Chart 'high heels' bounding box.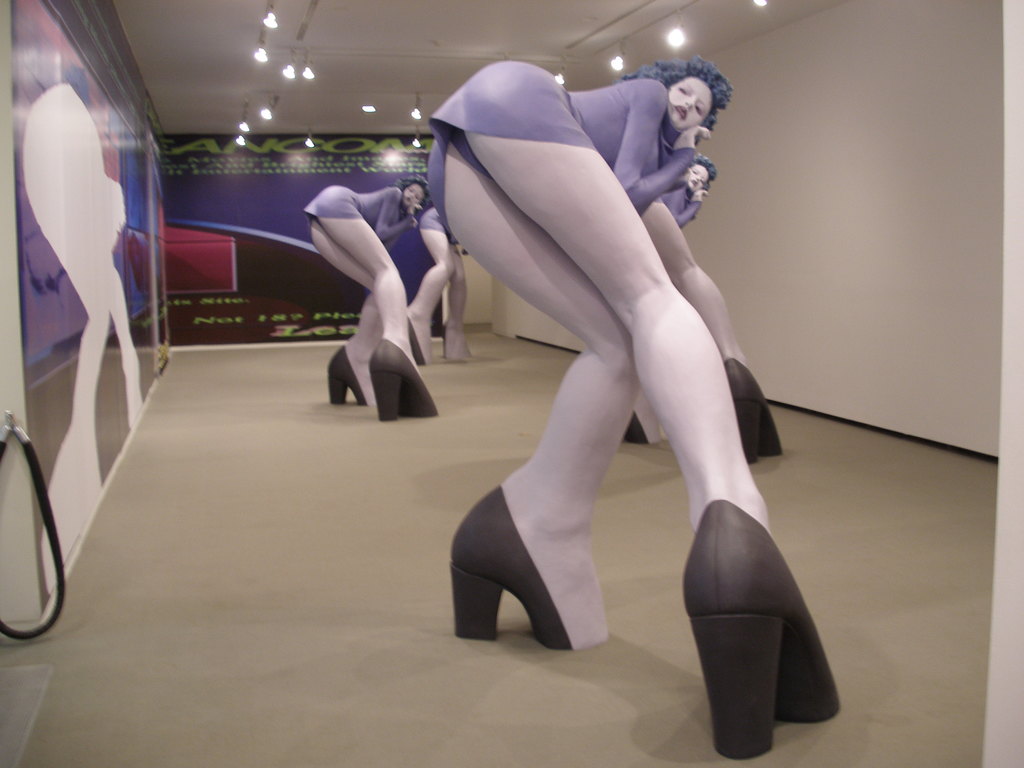
Charted: detection(448, 485, 572, 653).
